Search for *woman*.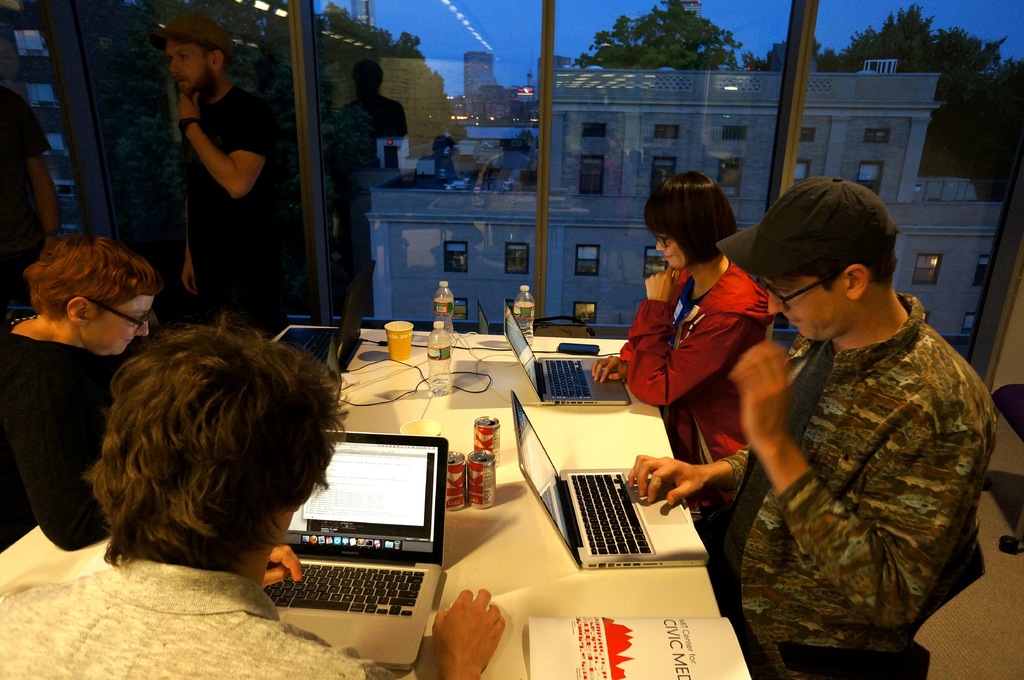
Found at Rect(589, 170, 778, 512).
